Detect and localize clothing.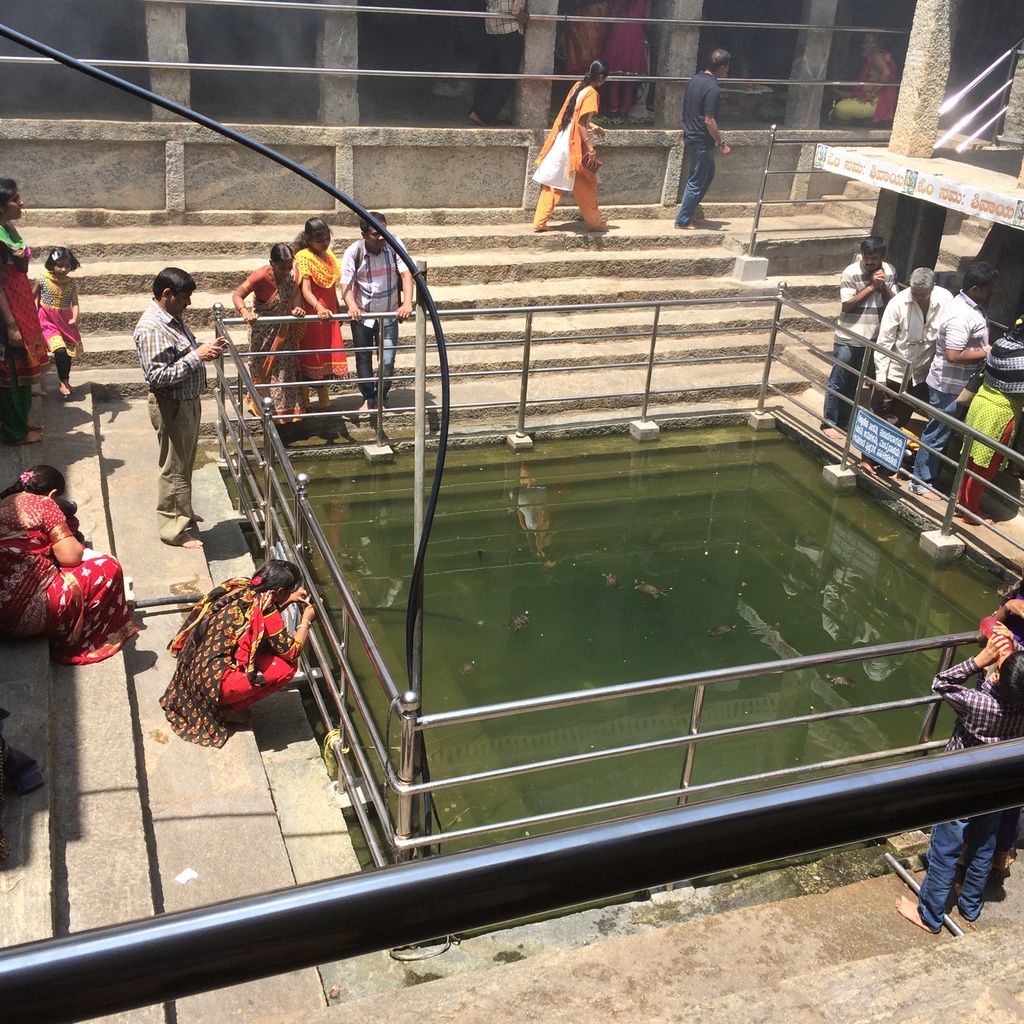
Localized at l=244, t=264, r=307, b=474.
